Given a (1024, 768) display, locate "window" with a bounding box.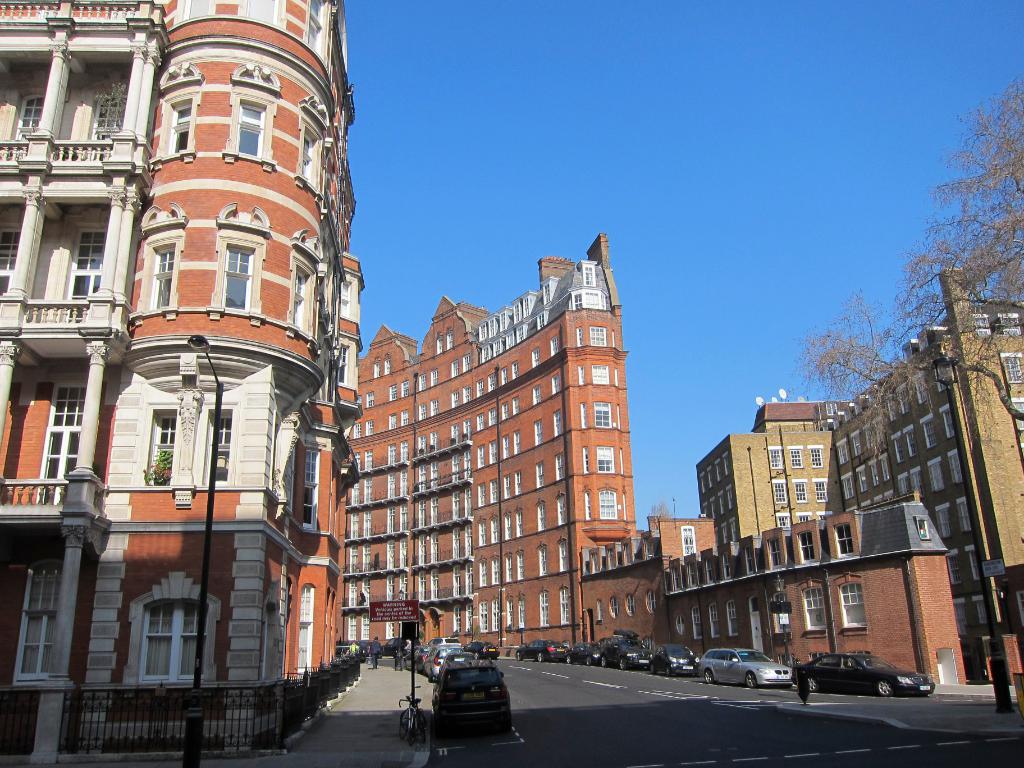
Located: {"x1": 817, "y1": 481, "x2": 825, "y2": 499}.
